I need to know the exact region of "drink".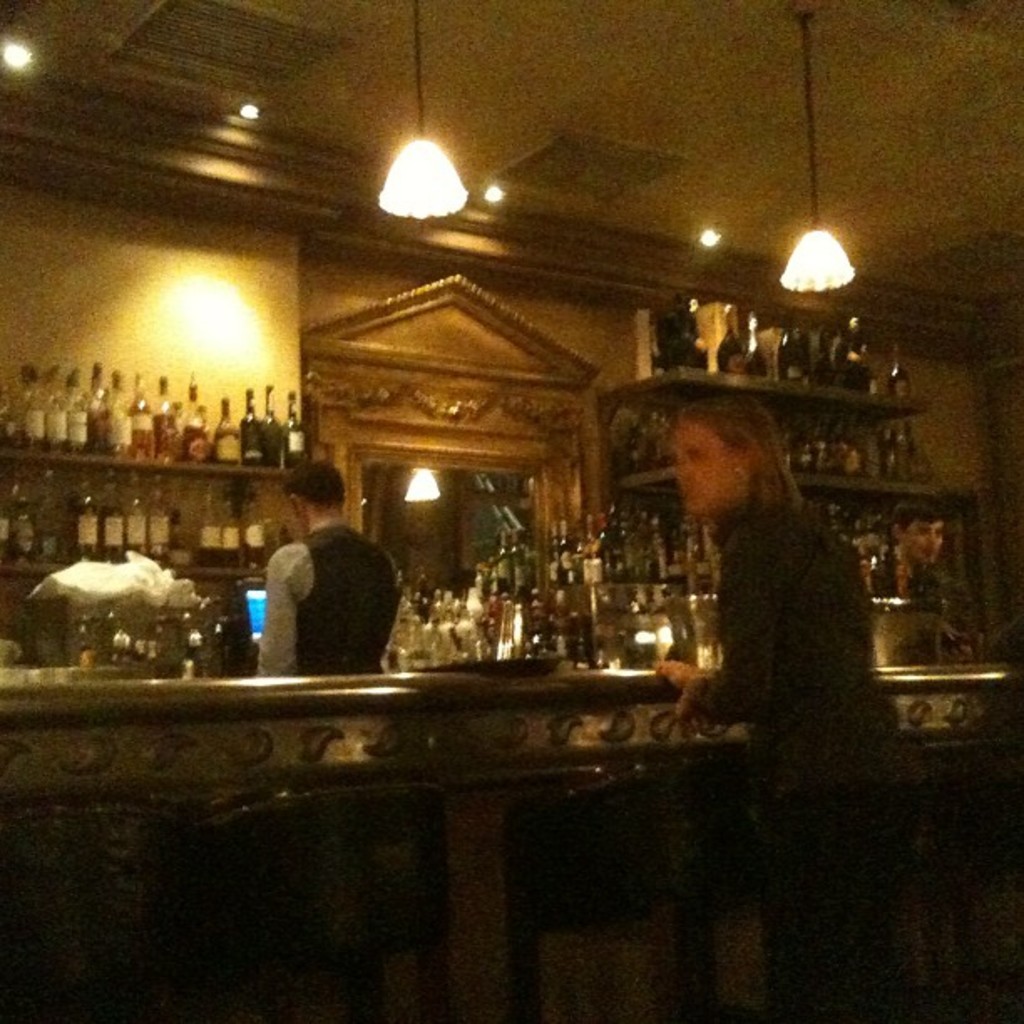
Region: Rect(708, 293, 743, 376).
